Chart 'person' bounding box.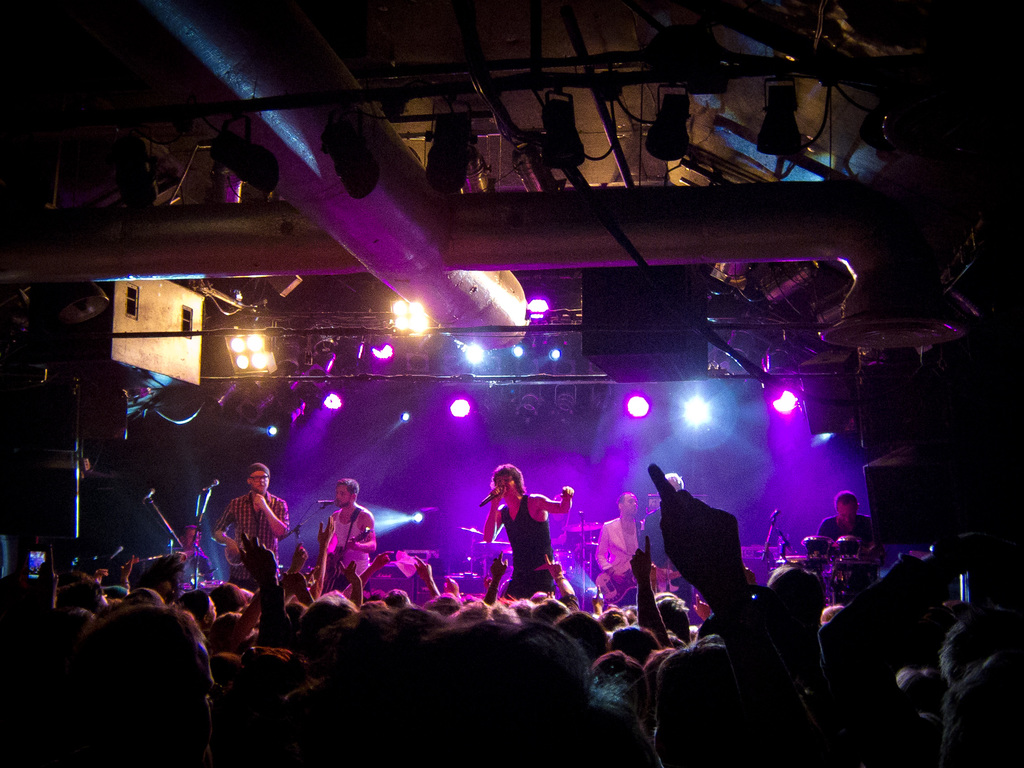
Charted: [642, 472, 696, 617].
